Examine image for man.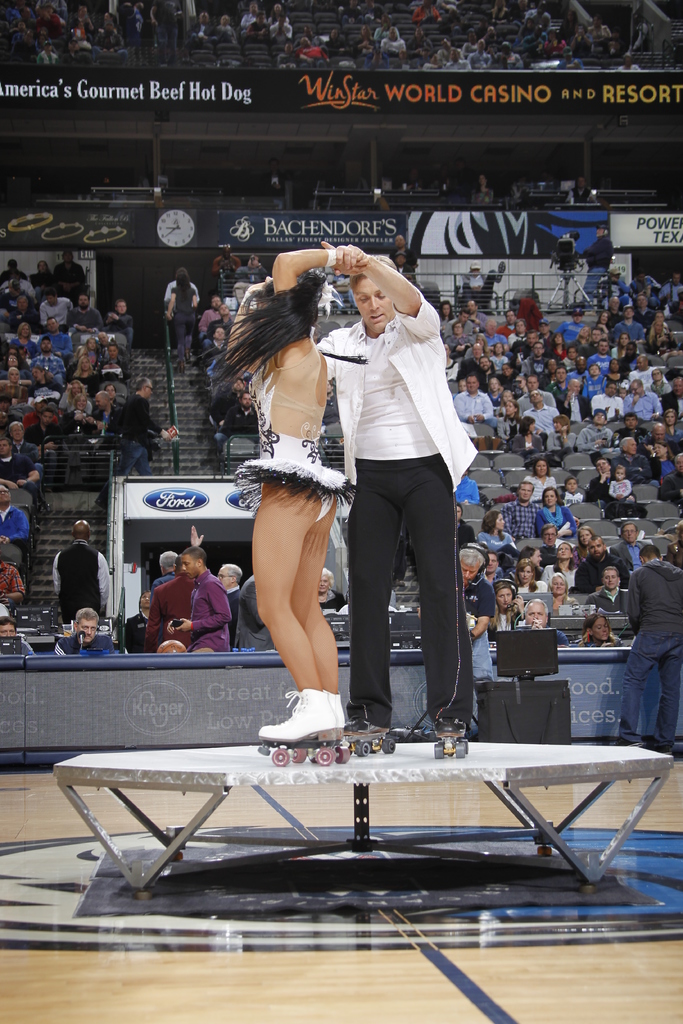
Examination result: (497, 476, 546, 533).
